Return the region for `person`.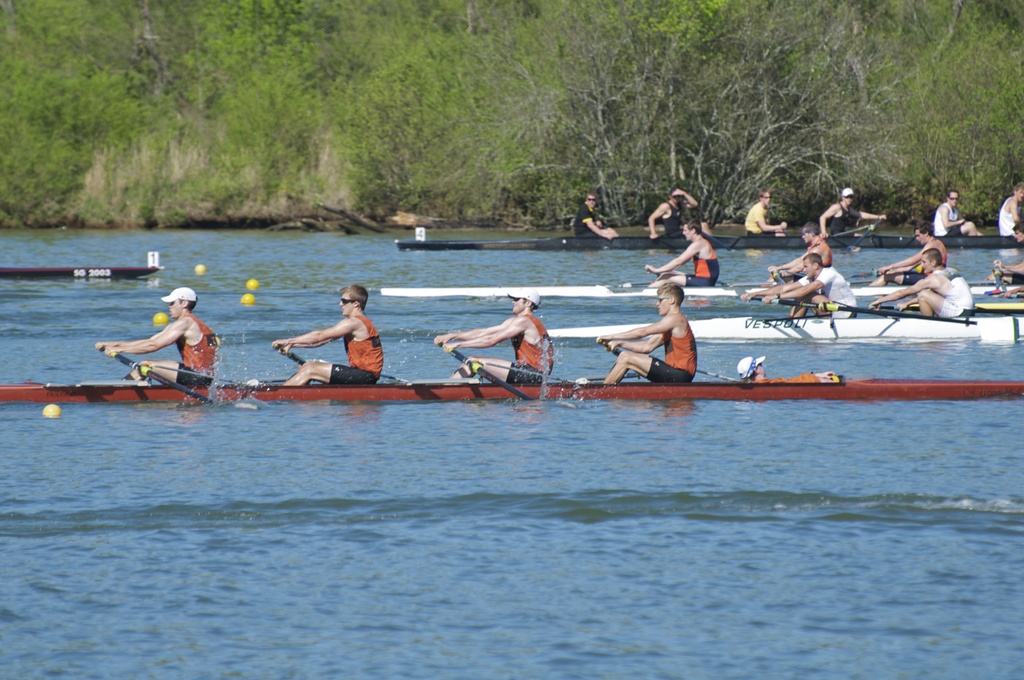
box(572, 193, 620, 238).
